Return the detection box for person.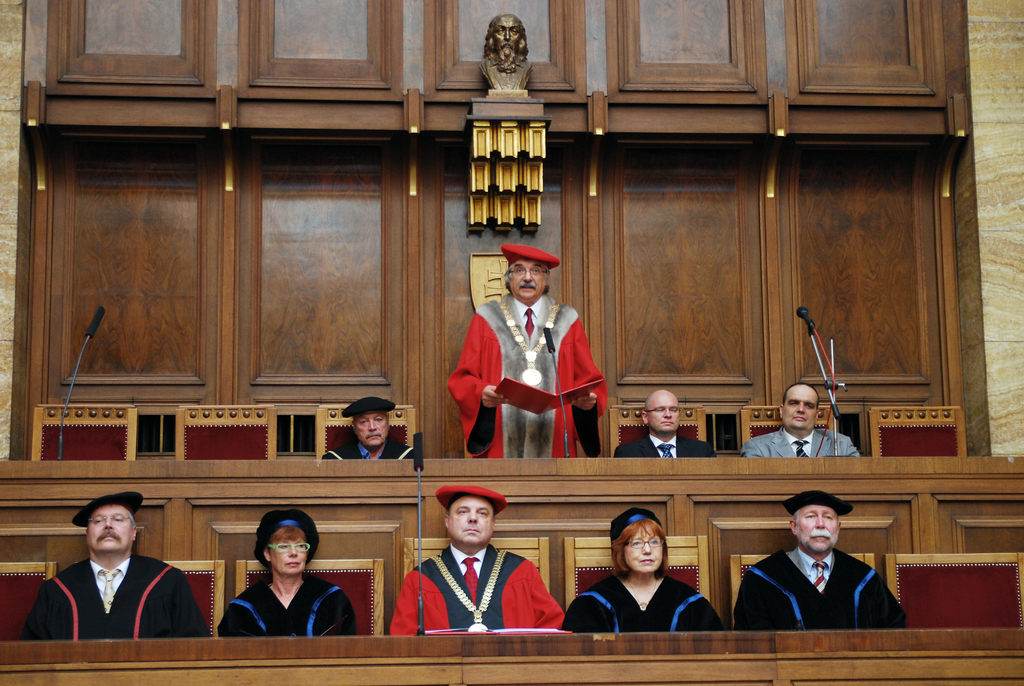
bbox=[391, 487, 564, 633].
